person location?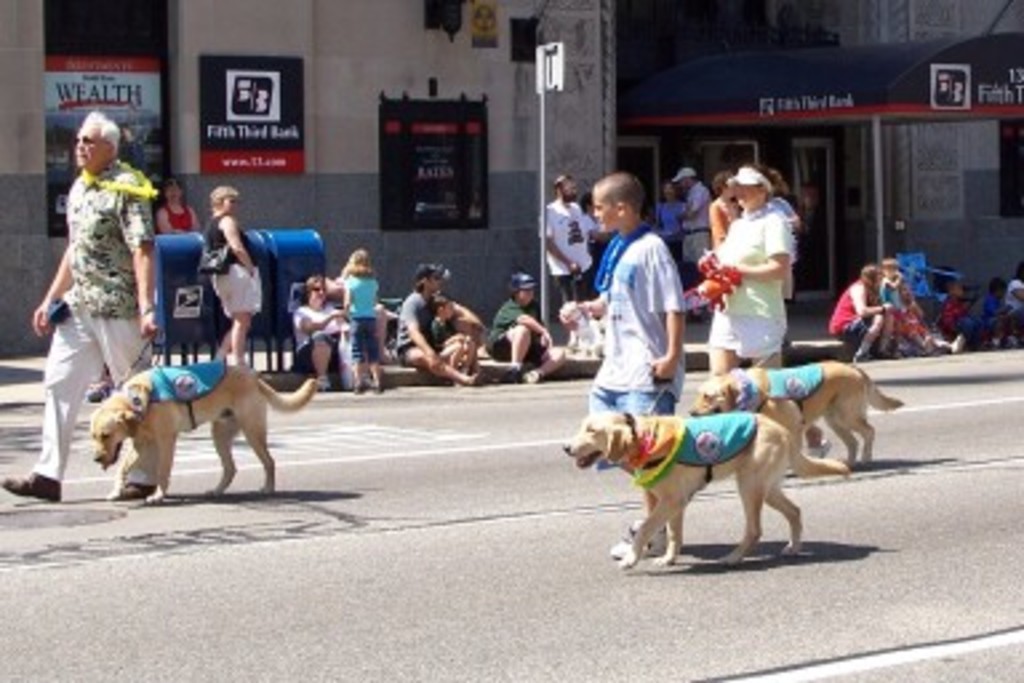
detection(389, 261, 485, 387)
